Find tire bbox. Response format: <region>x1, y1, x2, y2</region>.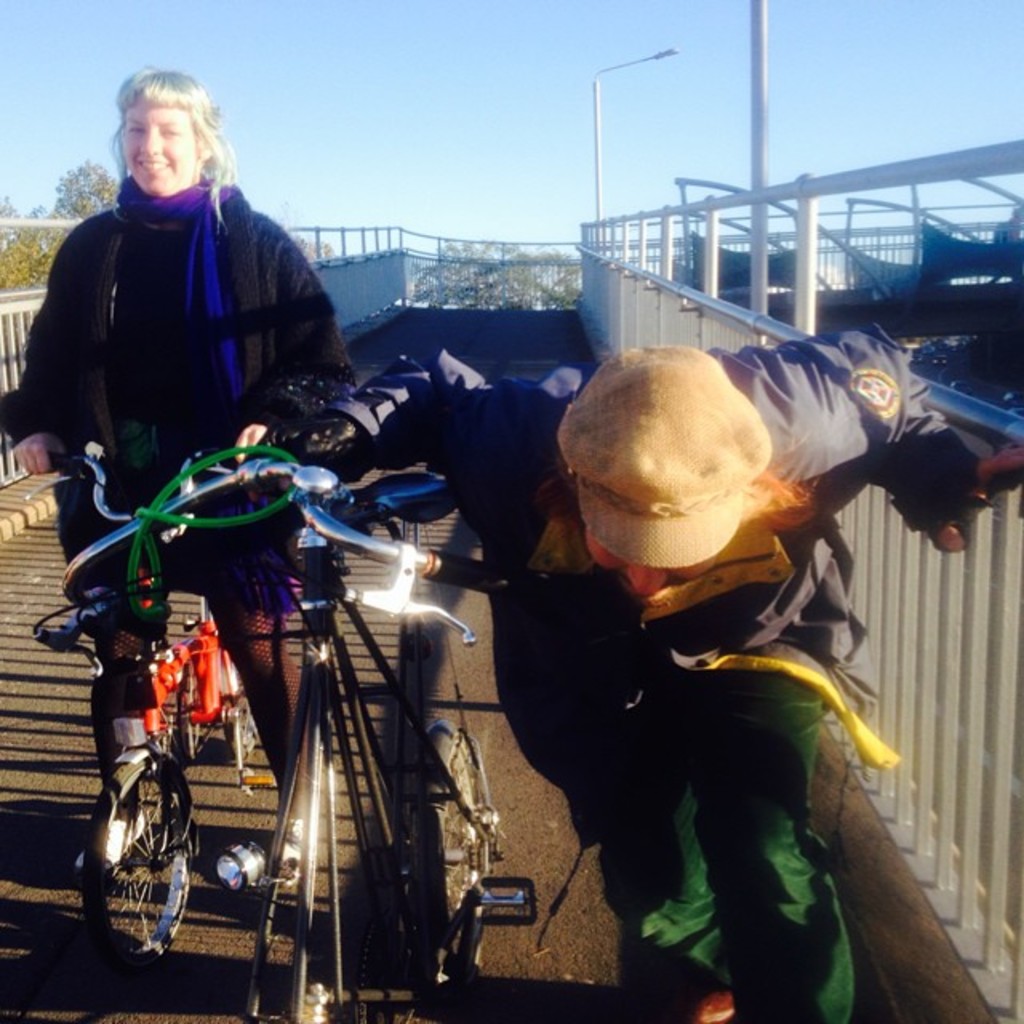
<region>91, 768, 166, 970</region>.
